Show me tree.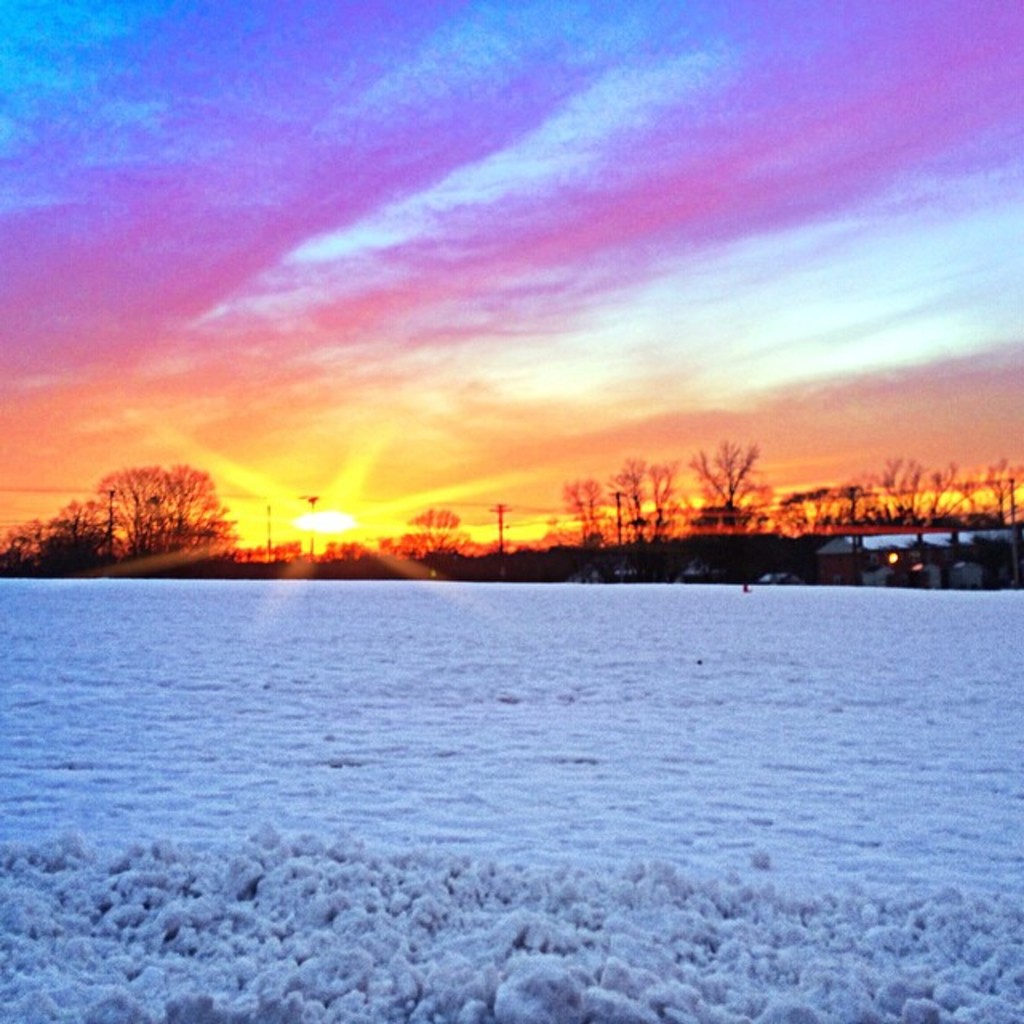
tree is here: 576/477/606/544.
